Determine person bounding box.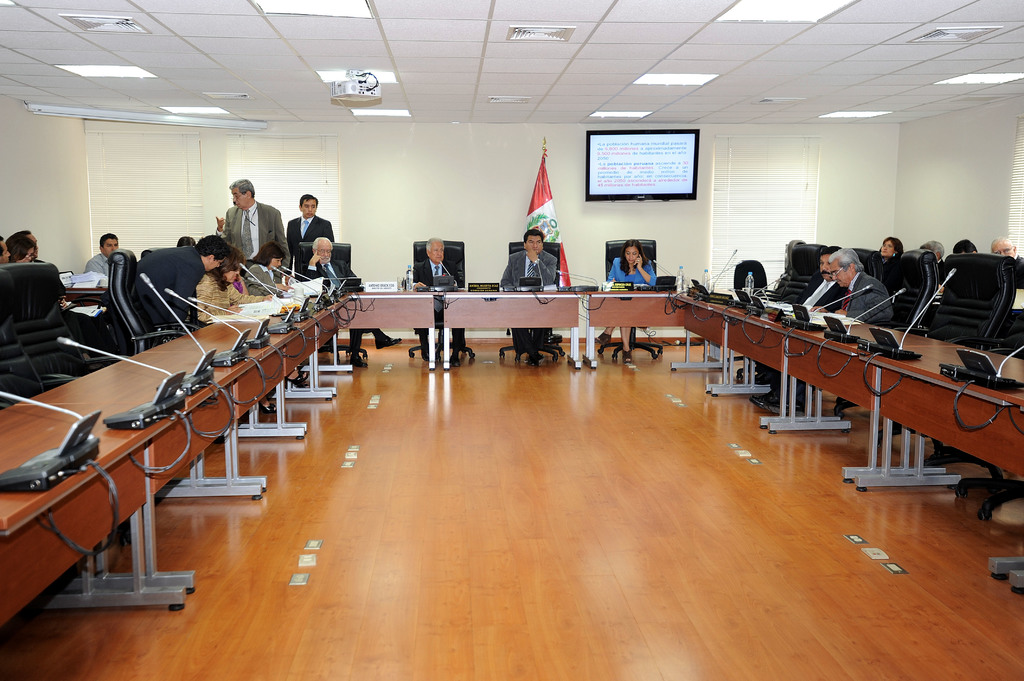
Determined: <box>86,232,121,278</box>.
